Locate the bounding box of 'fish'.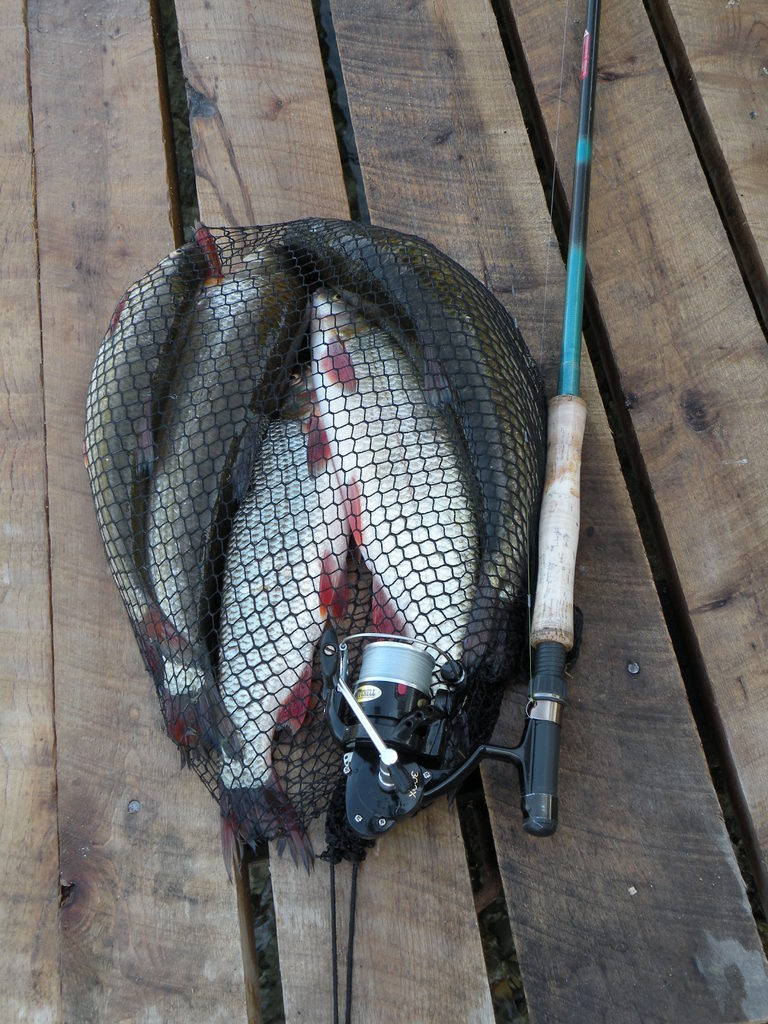
Bounding box: (x1=314, y1=286, x2=476, y2=659).
